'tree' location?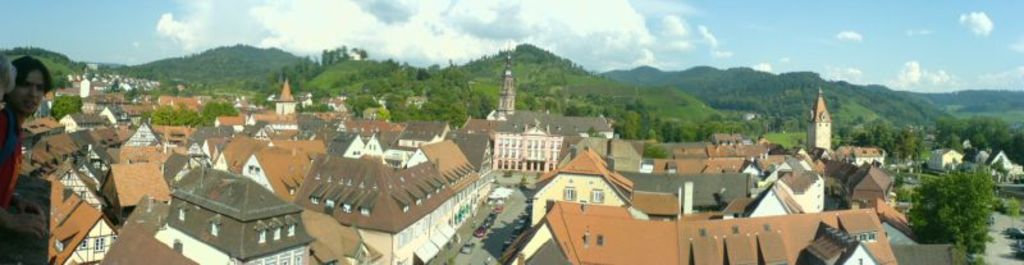
x1=906 y1=156 x2=998 y2=264
